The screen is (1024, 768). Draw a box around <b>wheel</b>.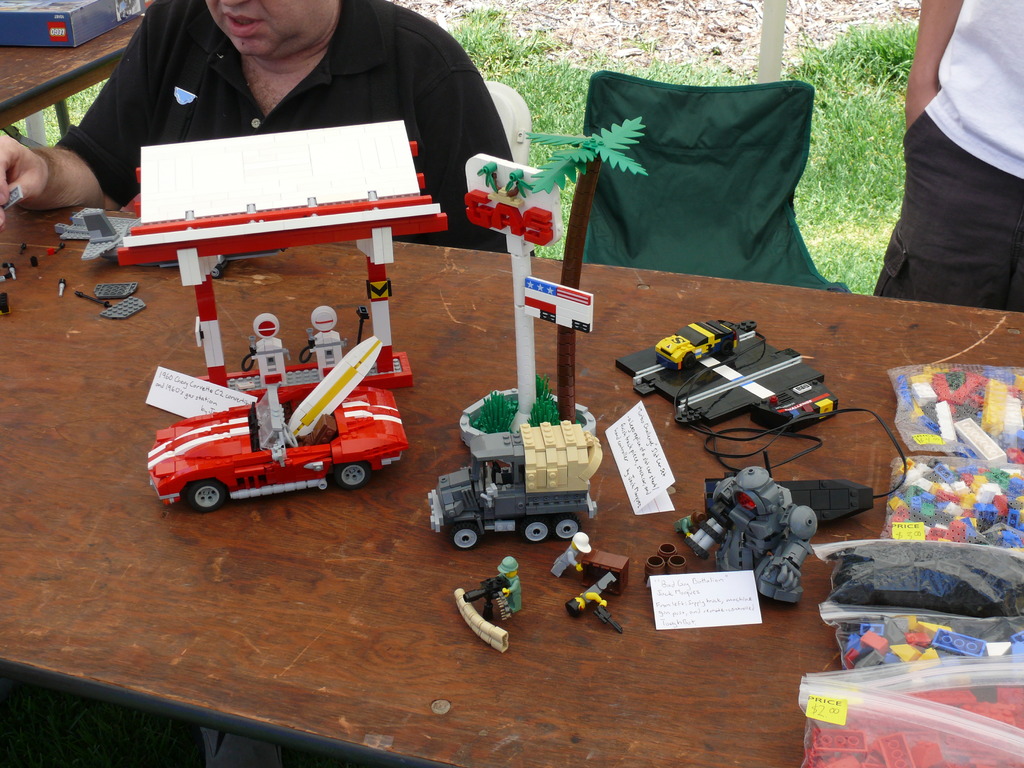
(525, 515, 550, 547).
